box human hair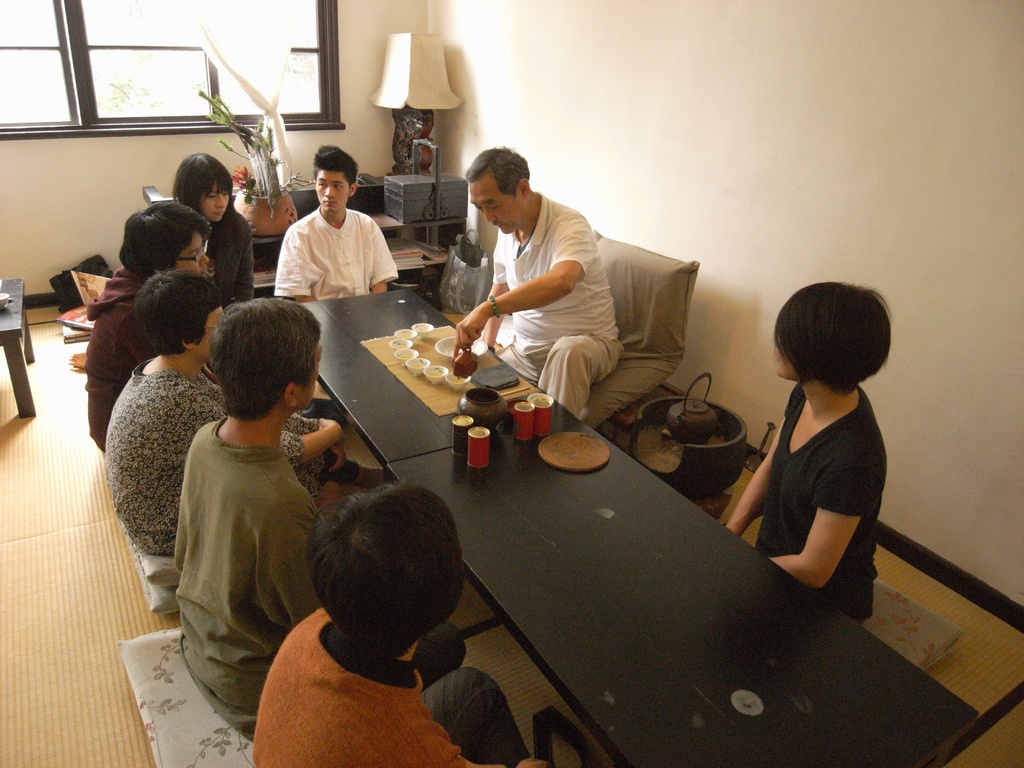
region(118, 202, 208, 285)
